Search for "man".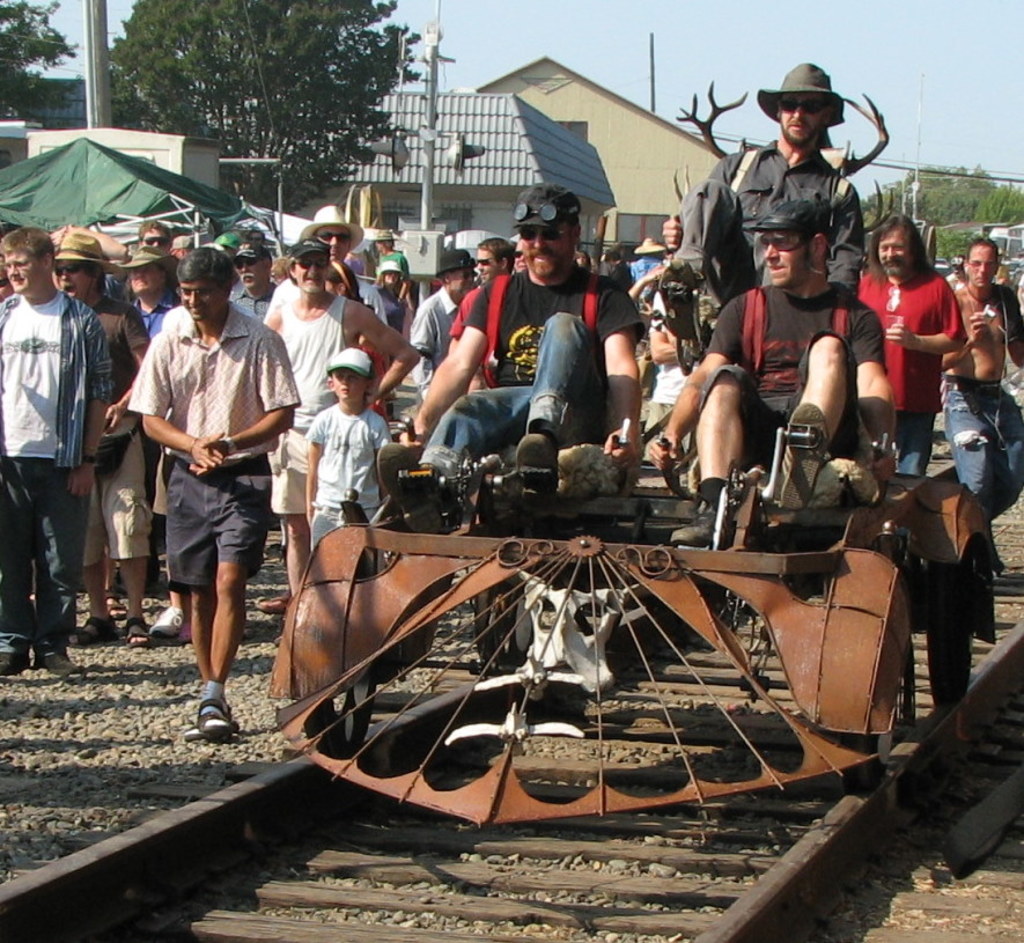
Found at [left=133, top=212, right=185, bottom=256].
